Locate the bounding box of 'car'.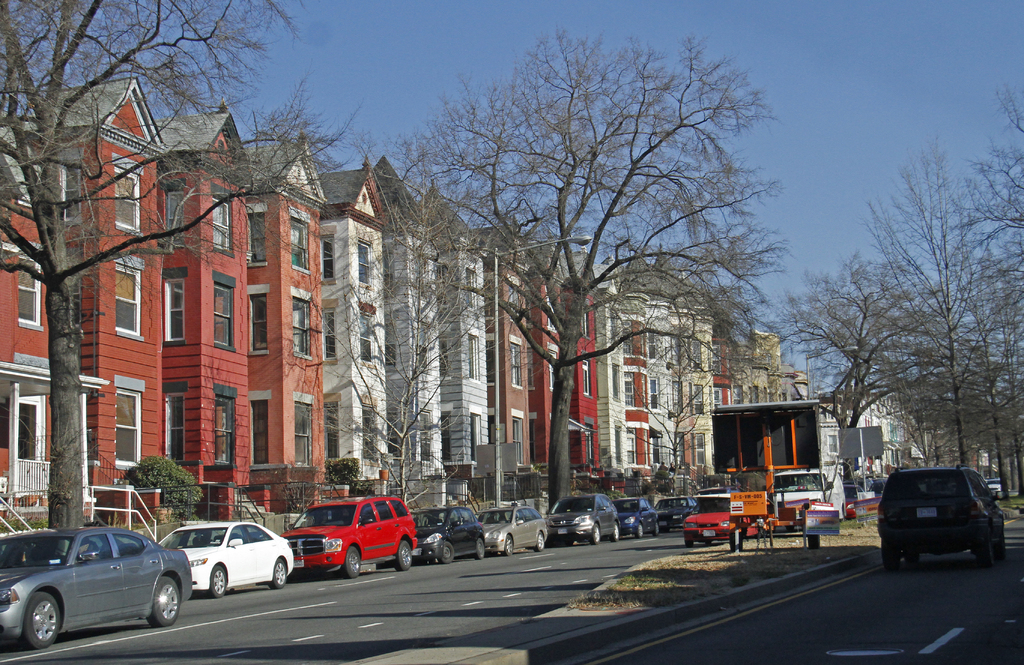
Bounding box: x1=404 y1=500 x2=486 y2=566.
